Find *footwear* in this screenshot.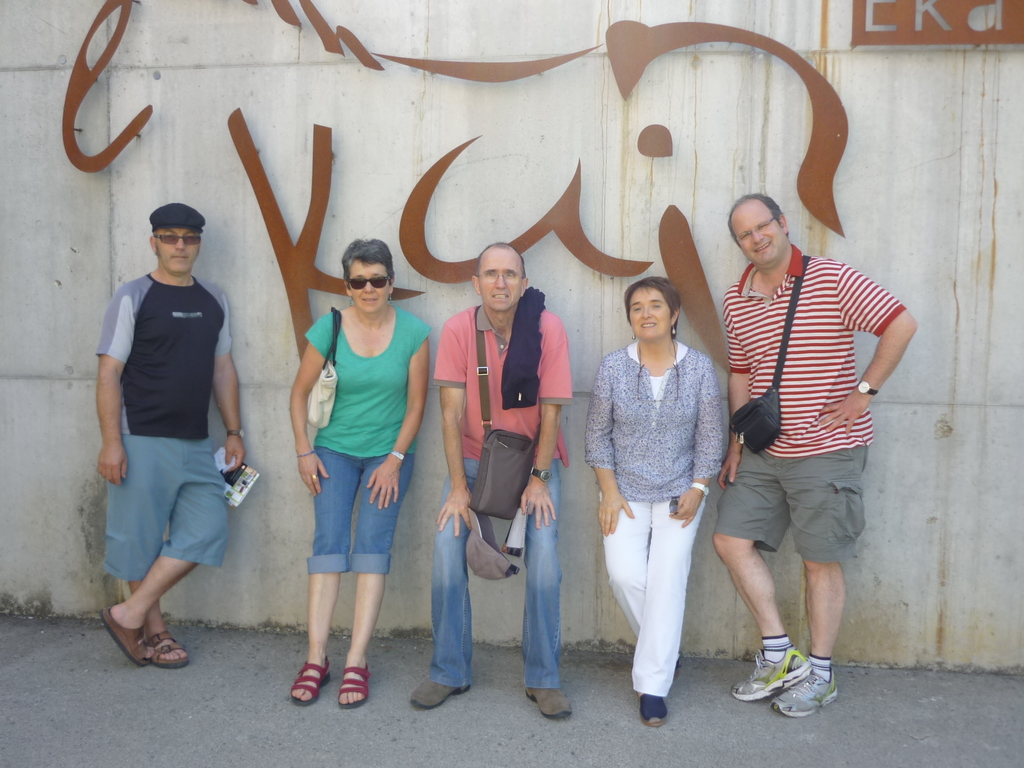
The bounding box for *footwear* is bbox=(409, 678, 470, 709).
